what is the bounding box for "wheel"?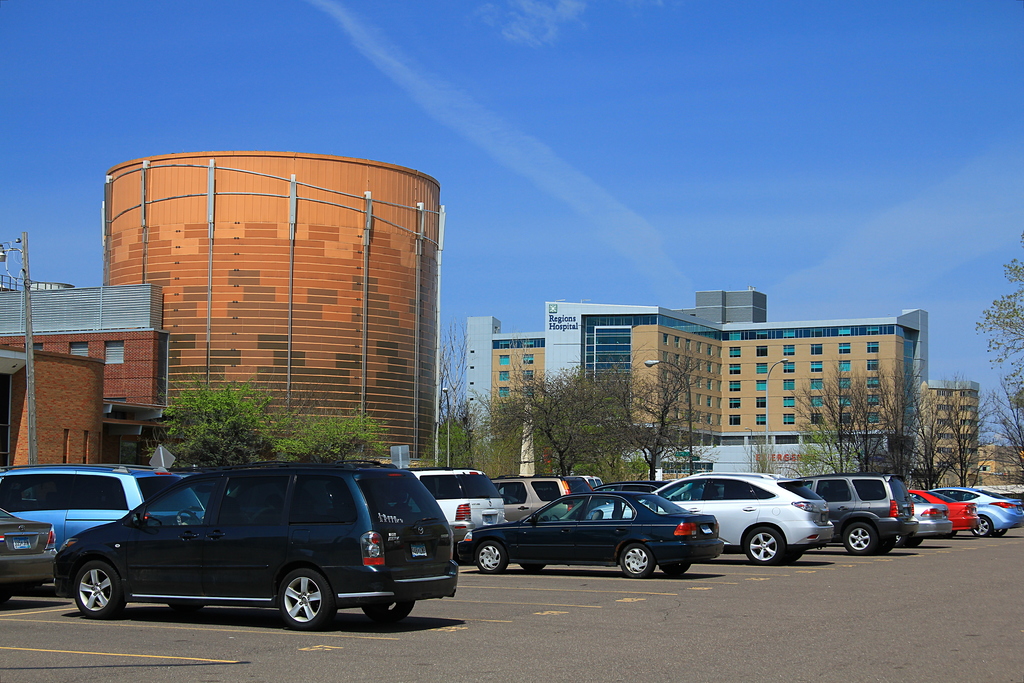
659, 559, 691, 582.
